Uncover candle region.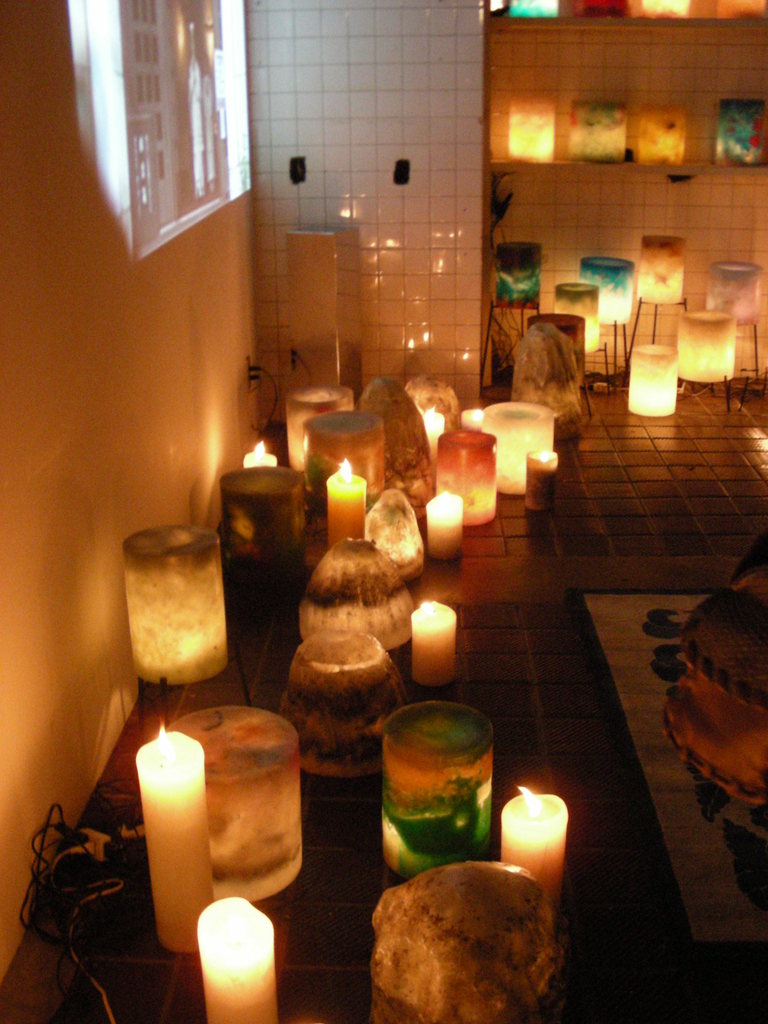
Uncovered: 413, 603, 456, 685.
